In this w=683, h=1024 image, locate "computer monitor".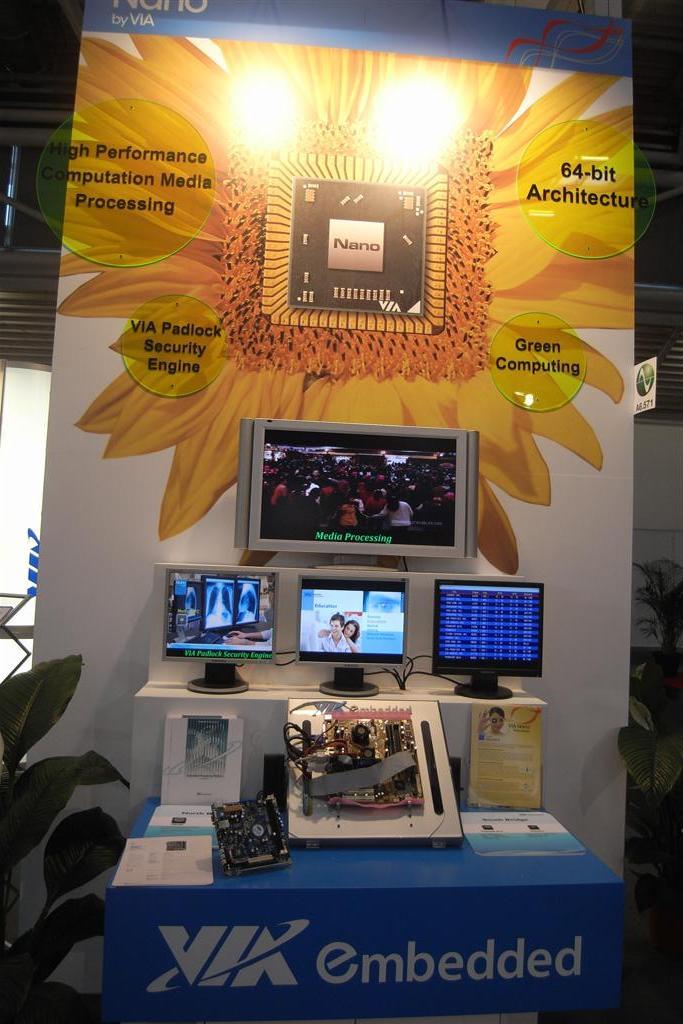
Bounding box: <region>424, 582, 550, 711</region>.
